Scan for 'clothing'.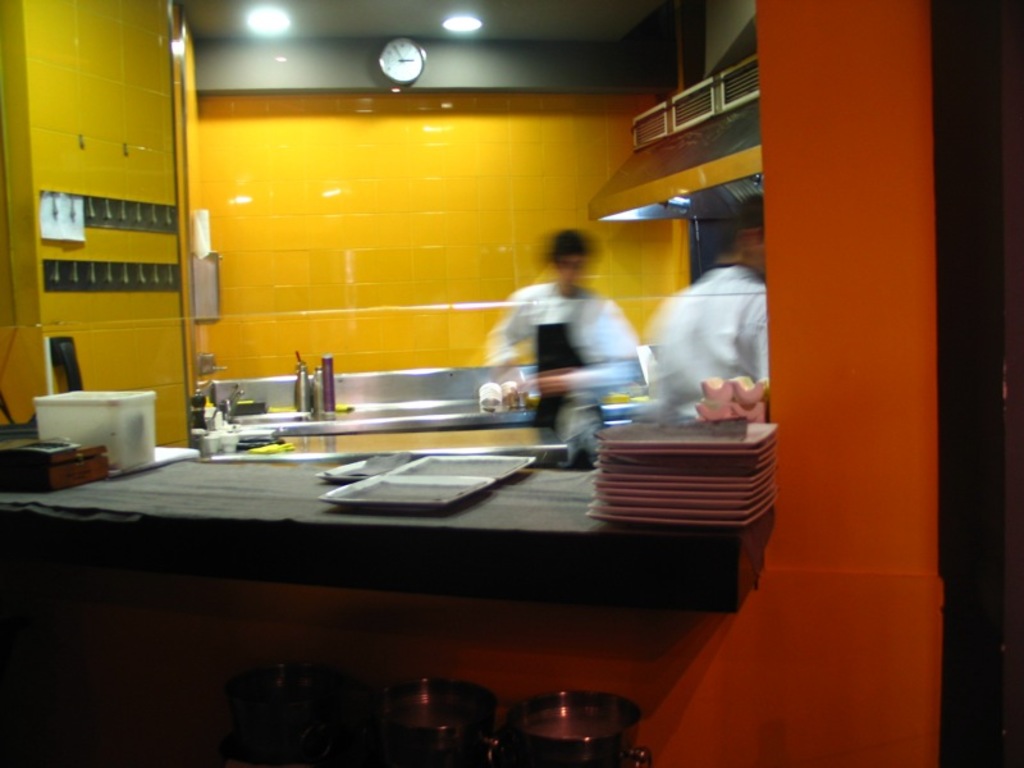
Scan result: [483, 236, 634, 436].
